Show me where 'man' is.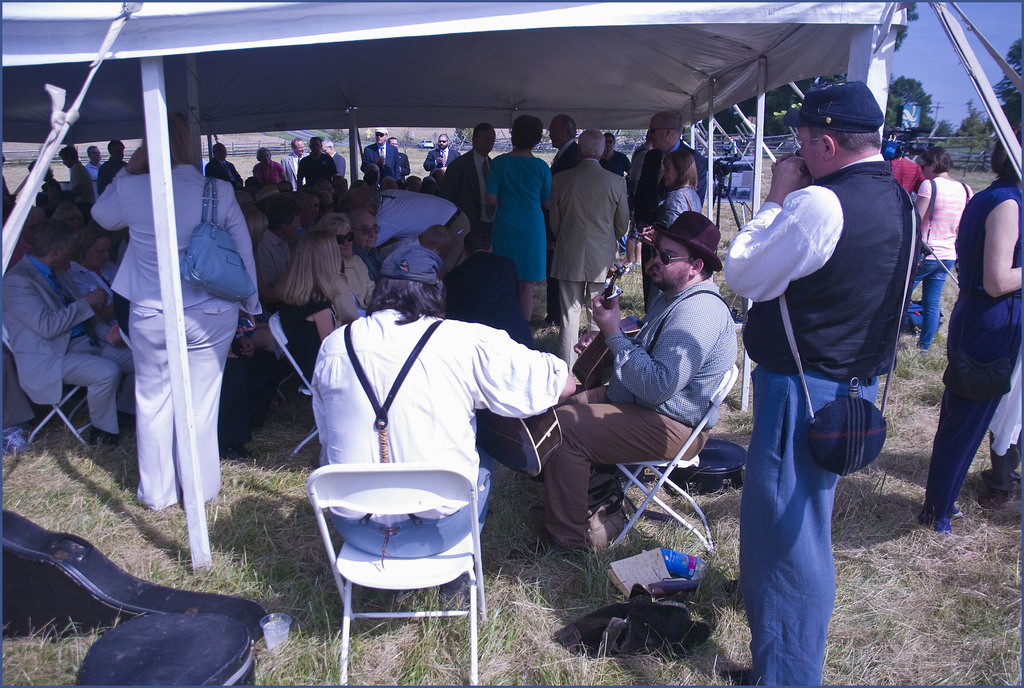
'man' is at box(442, 123, 496, 248).
